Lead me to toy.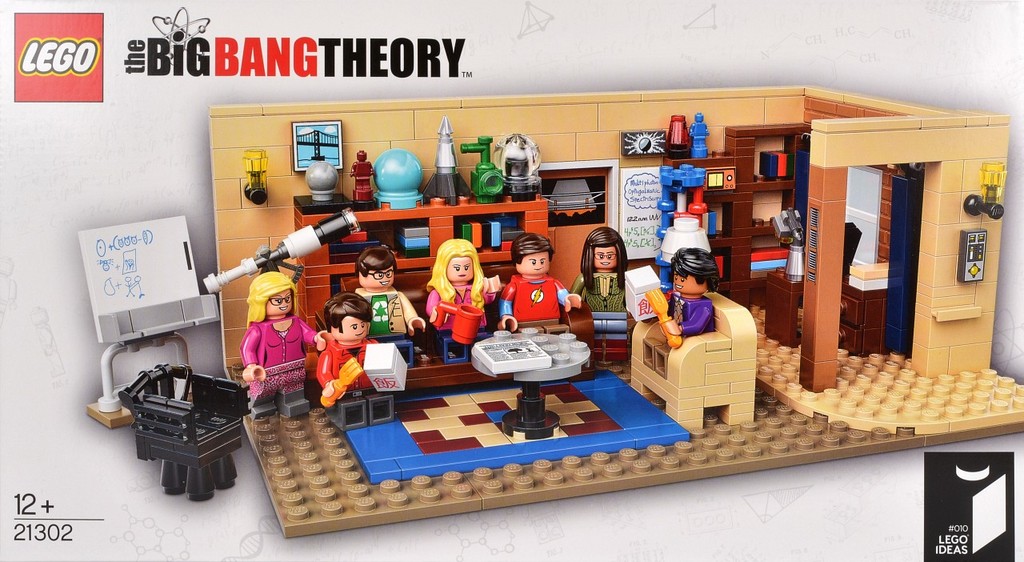
Lead to bbox(295, 114, 346, 181).
